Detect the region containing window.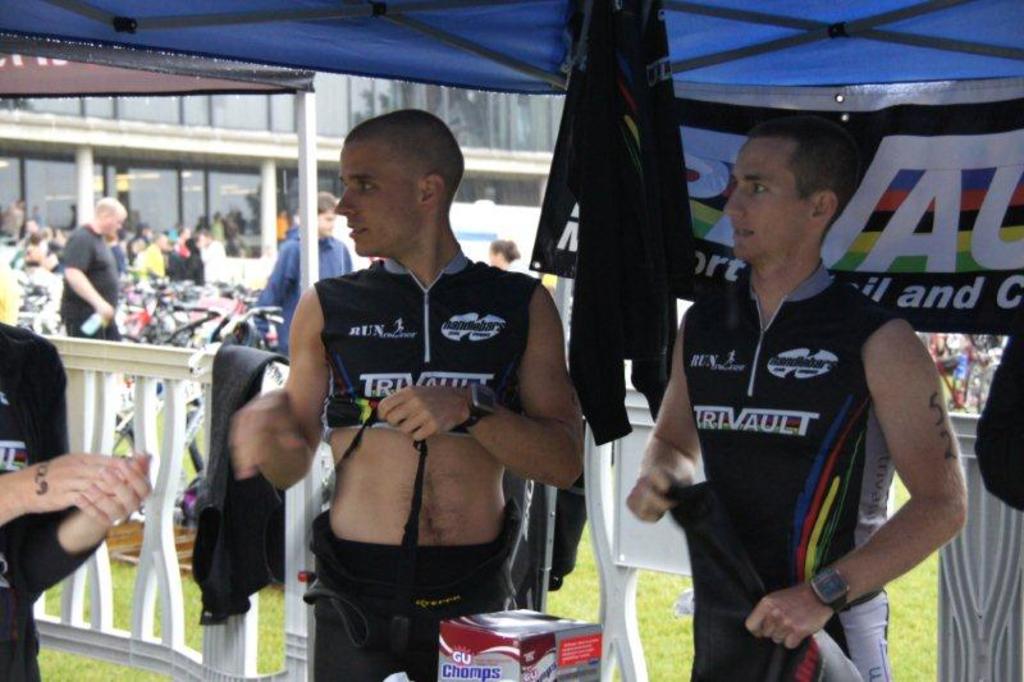
box(109, 151, 206, 257).
